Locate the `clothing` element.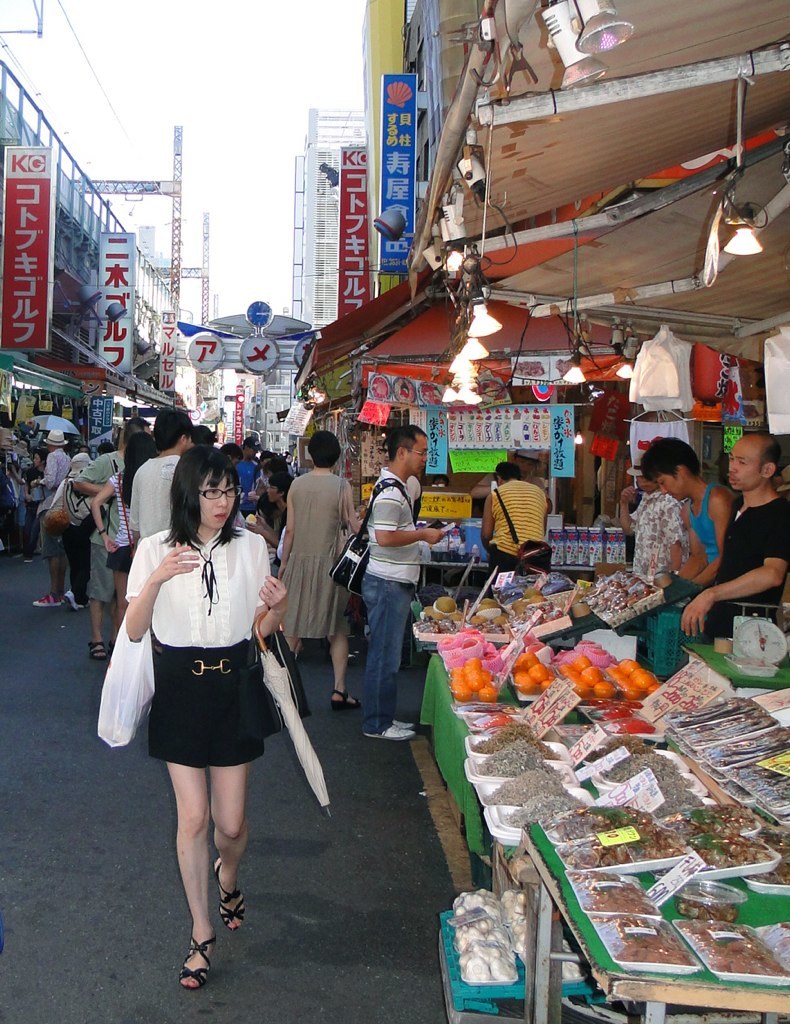
Element bbox: BBox(706, 501, 782, 638).
